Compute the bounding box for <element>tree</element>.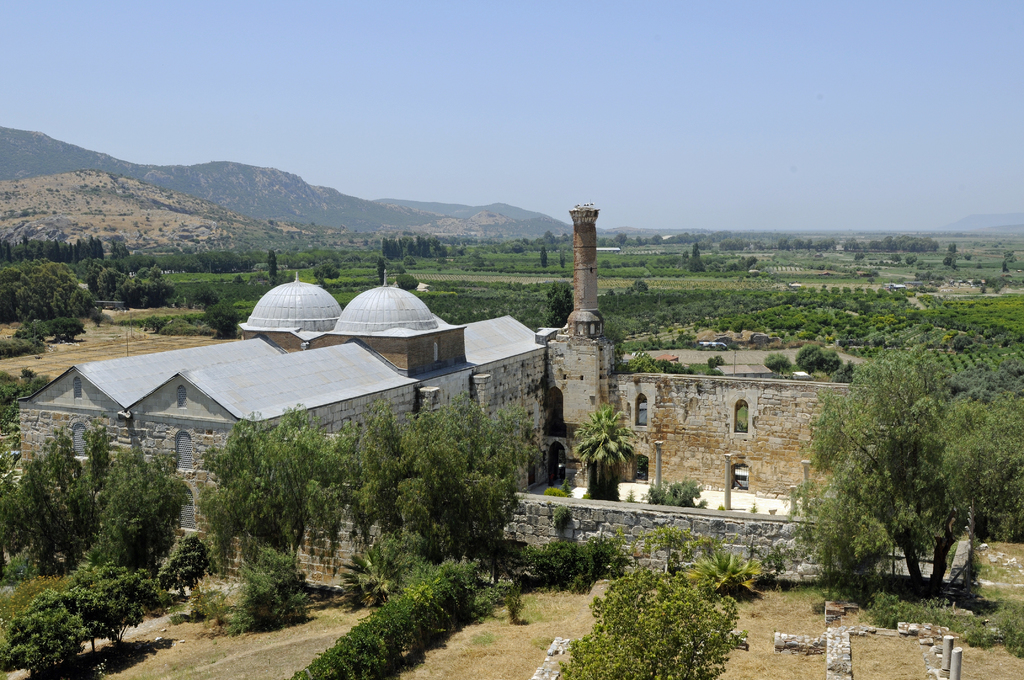
box=[196, 453, 234, 539].
